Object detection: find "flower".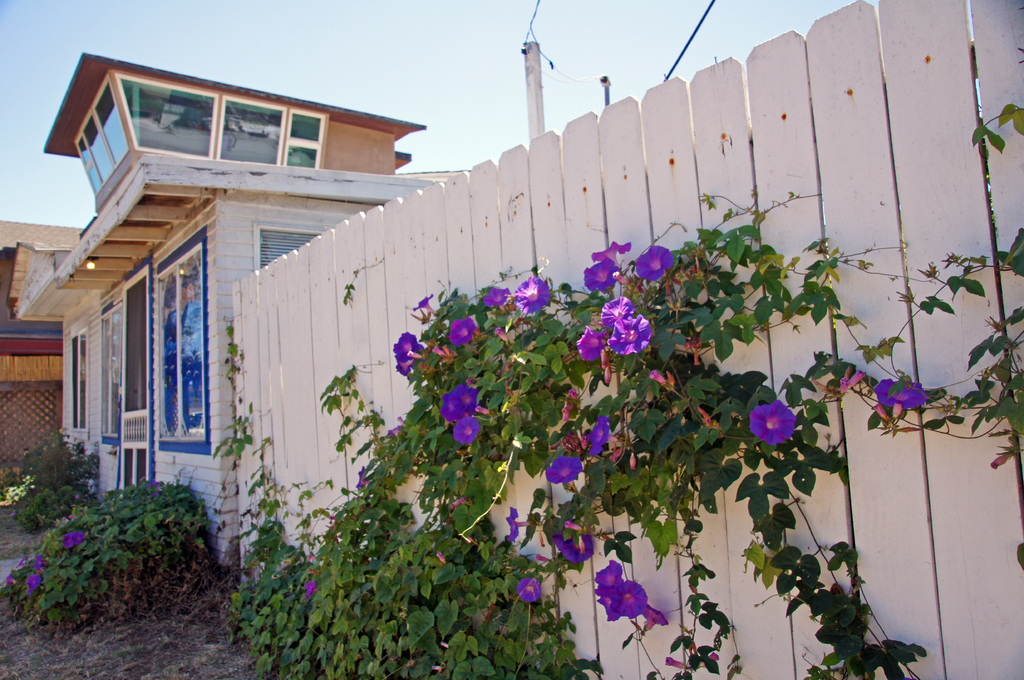
x1=503 y1=508 x2=538 y2=547.
